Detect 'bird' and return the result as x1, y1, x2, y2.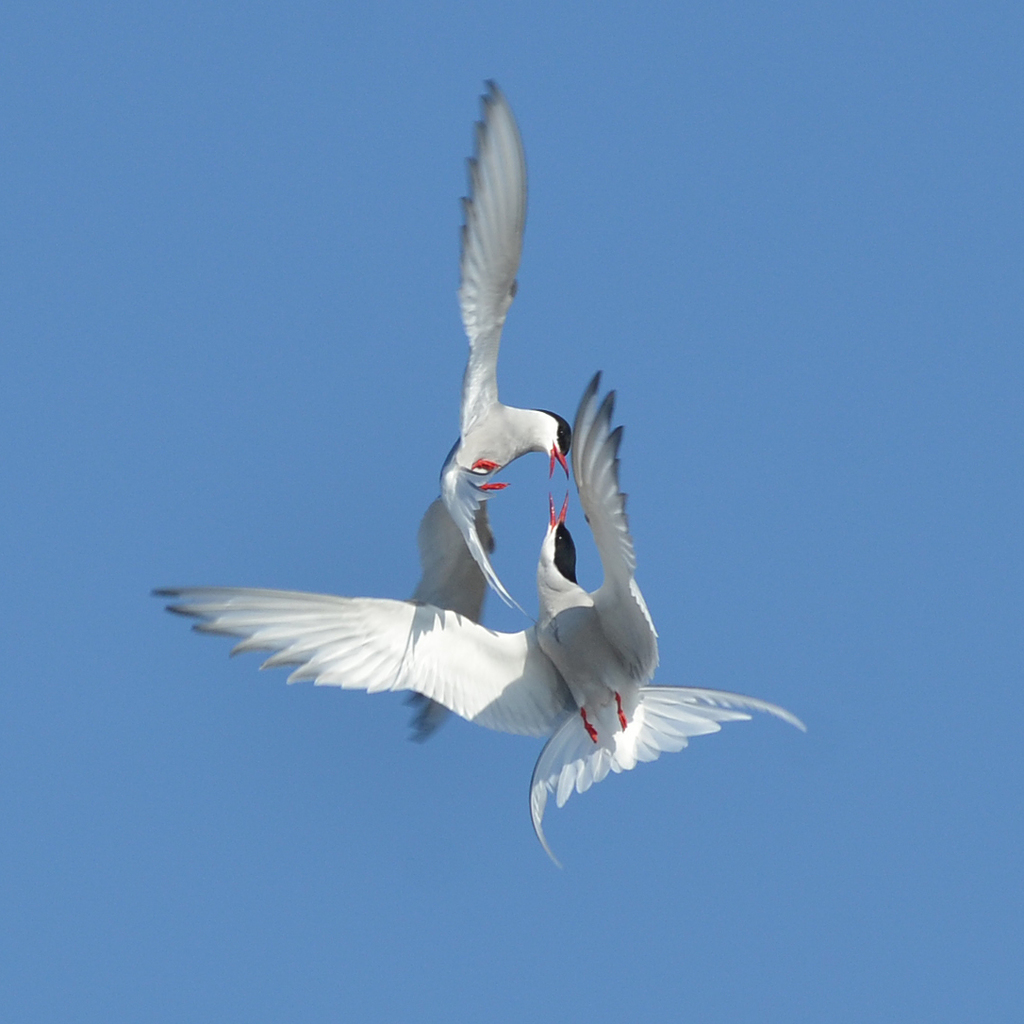
213, 360, 768, 852.
